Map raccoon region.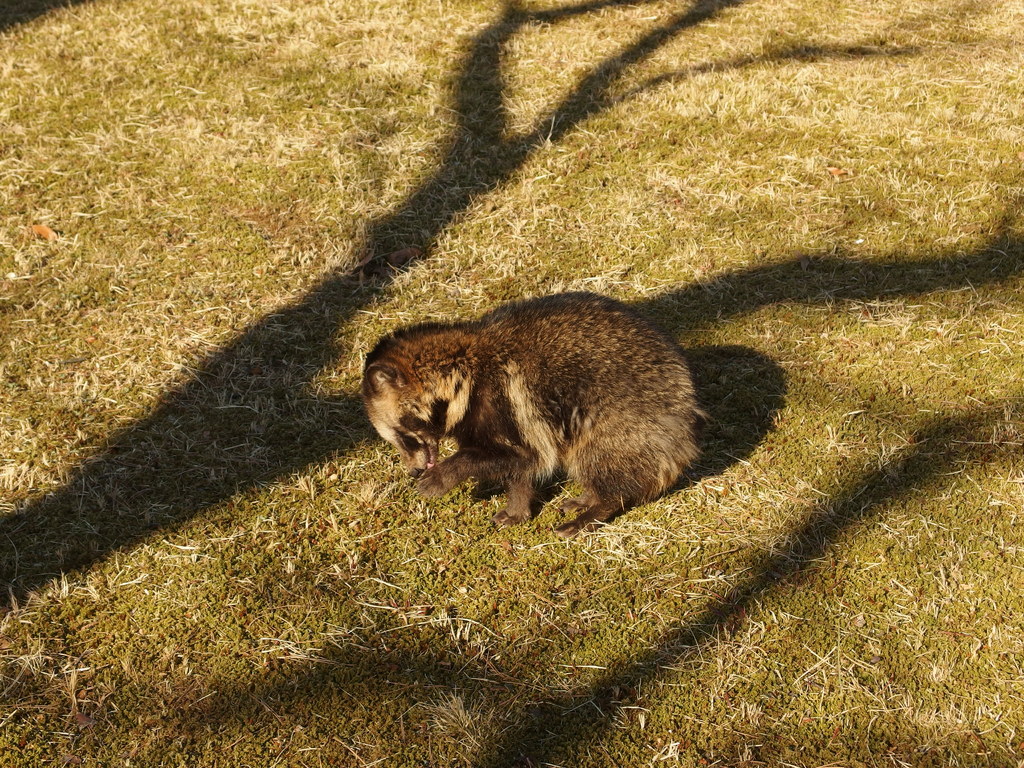
Mapped to bbox(360, 300, 703, 534).
